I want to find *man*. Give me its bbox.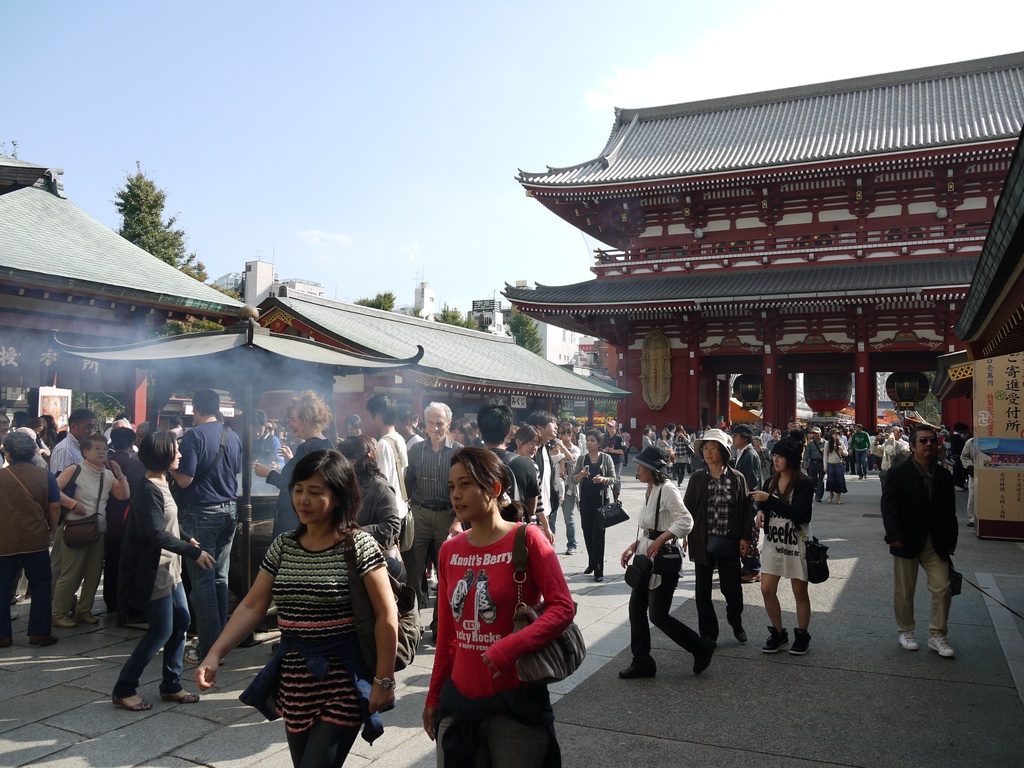
crop(165, 390, 244, 669).
